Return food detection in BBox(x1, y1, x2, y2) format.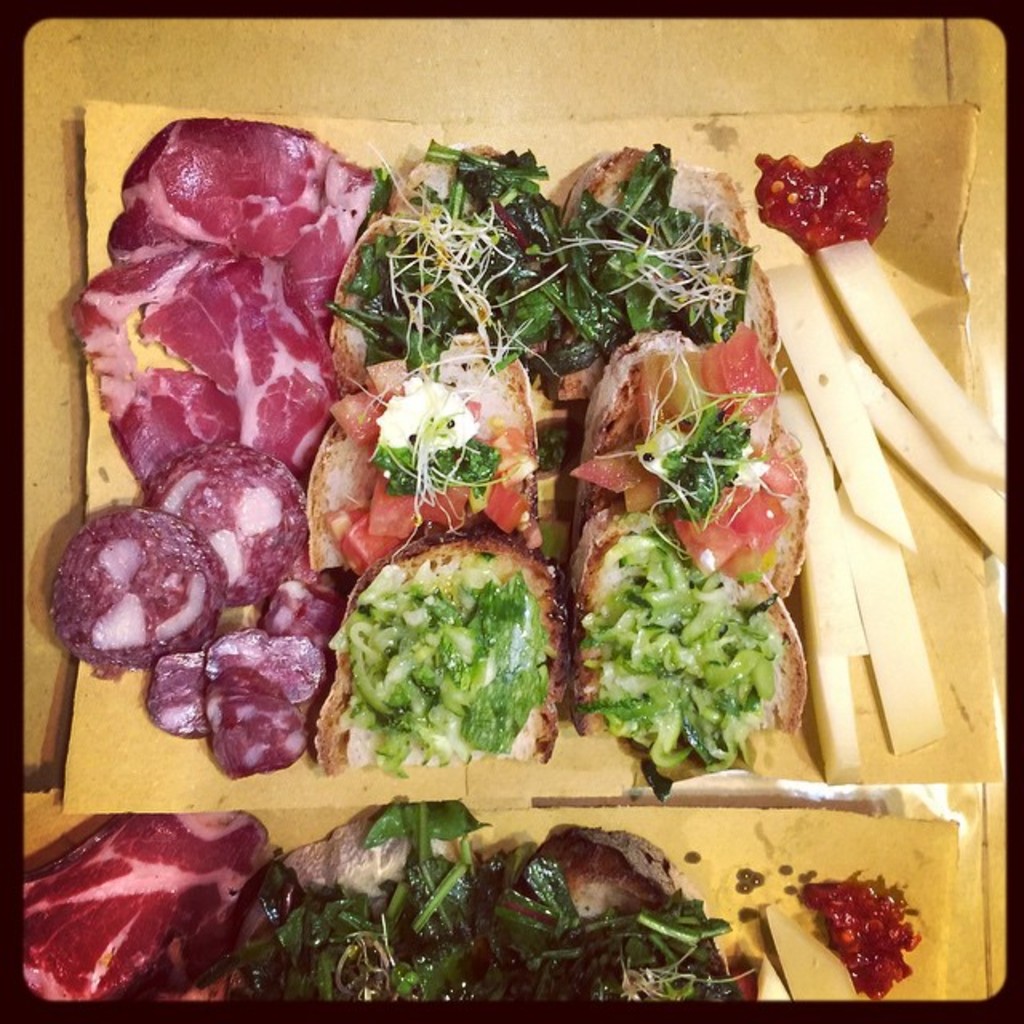
BBox(800, 866, 922, 998).
